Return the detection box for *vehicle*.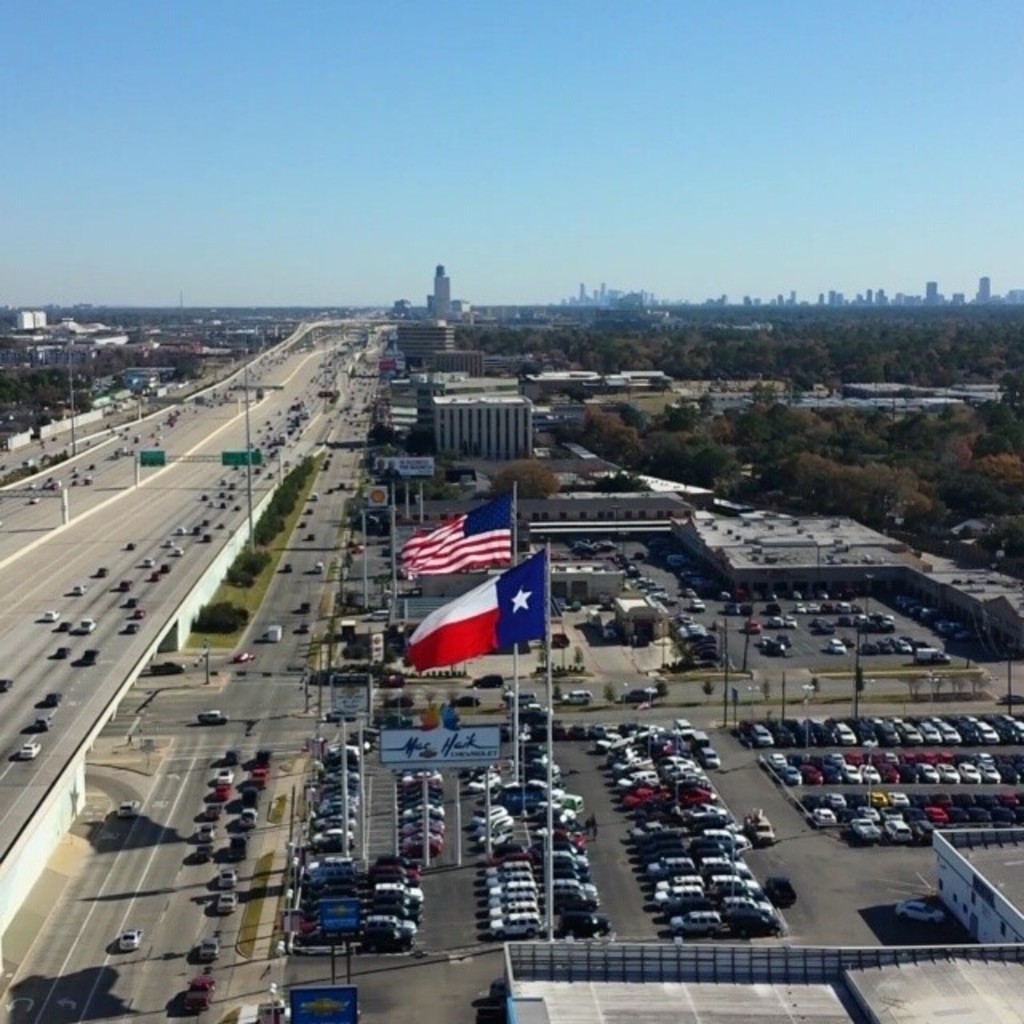
40/603/59/624.
